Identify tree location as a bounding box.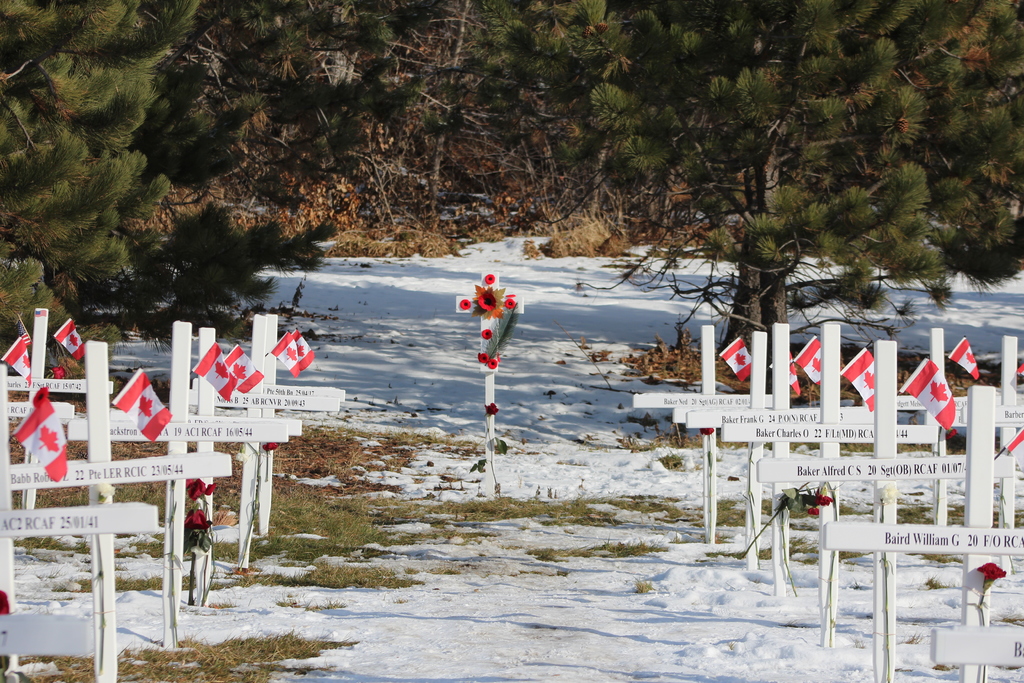
<region>333, 0, 1023, 416</region>.
